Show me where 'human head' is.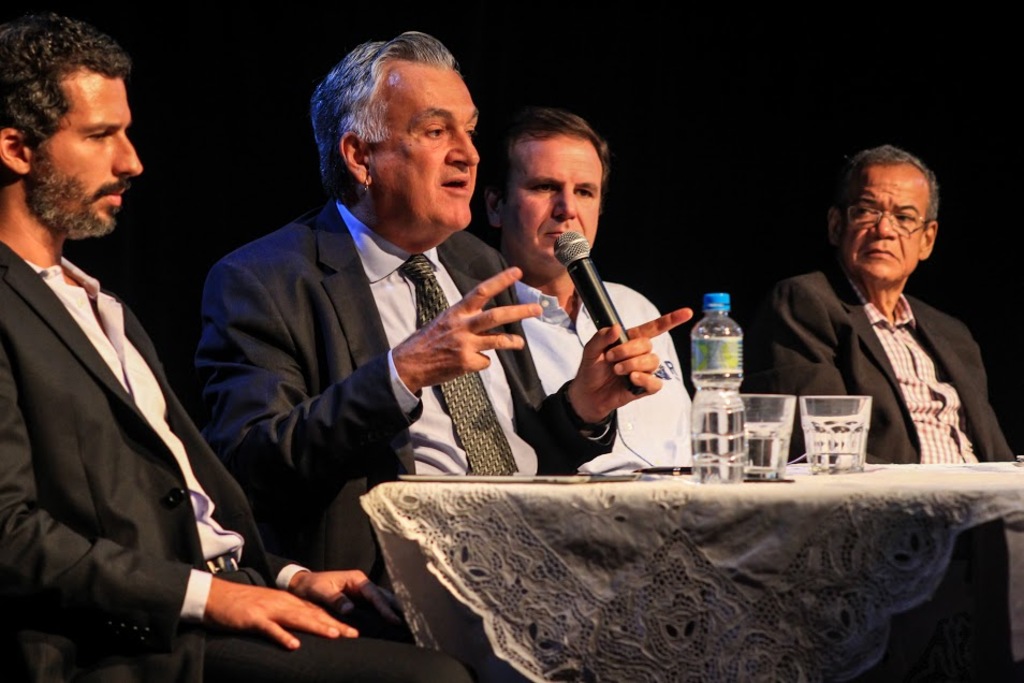
'human head' is at <bbox>310, 29, 478, 241</bbox>.
